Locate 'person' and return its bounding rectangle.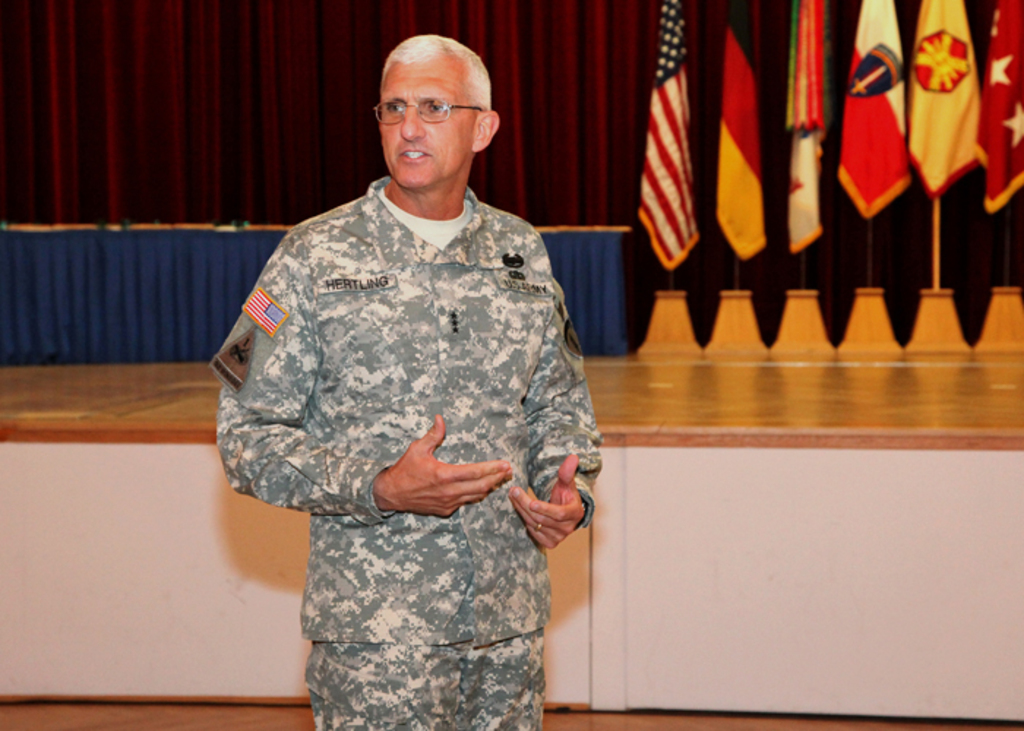
rect(209, 34, 609, 730).
